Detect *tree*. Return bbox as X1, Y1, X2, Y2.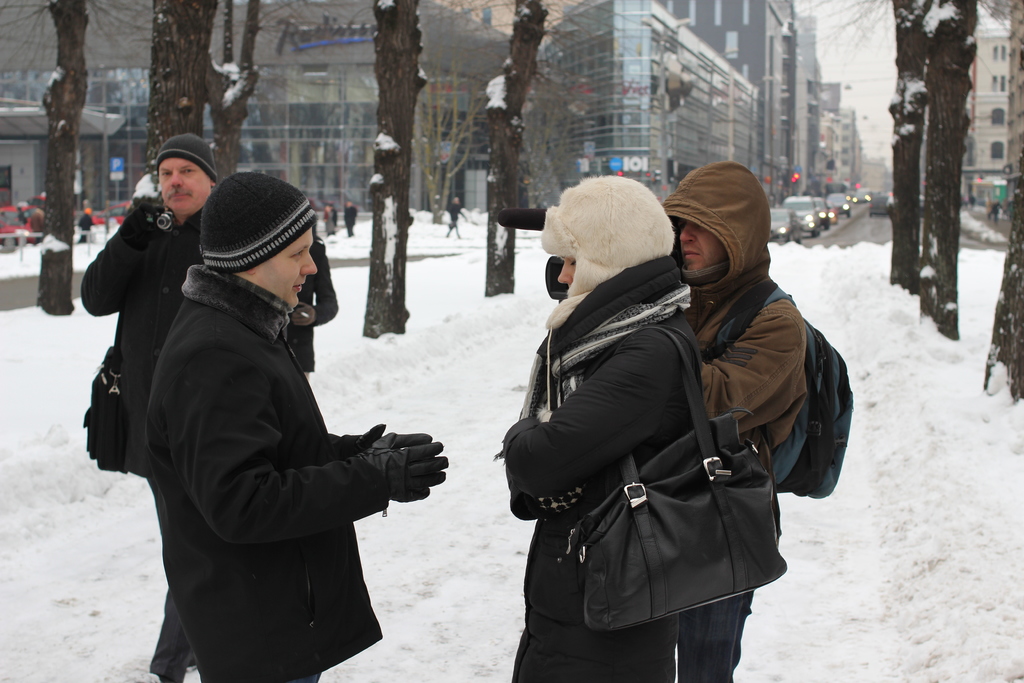
0, 0, 175, 316.
